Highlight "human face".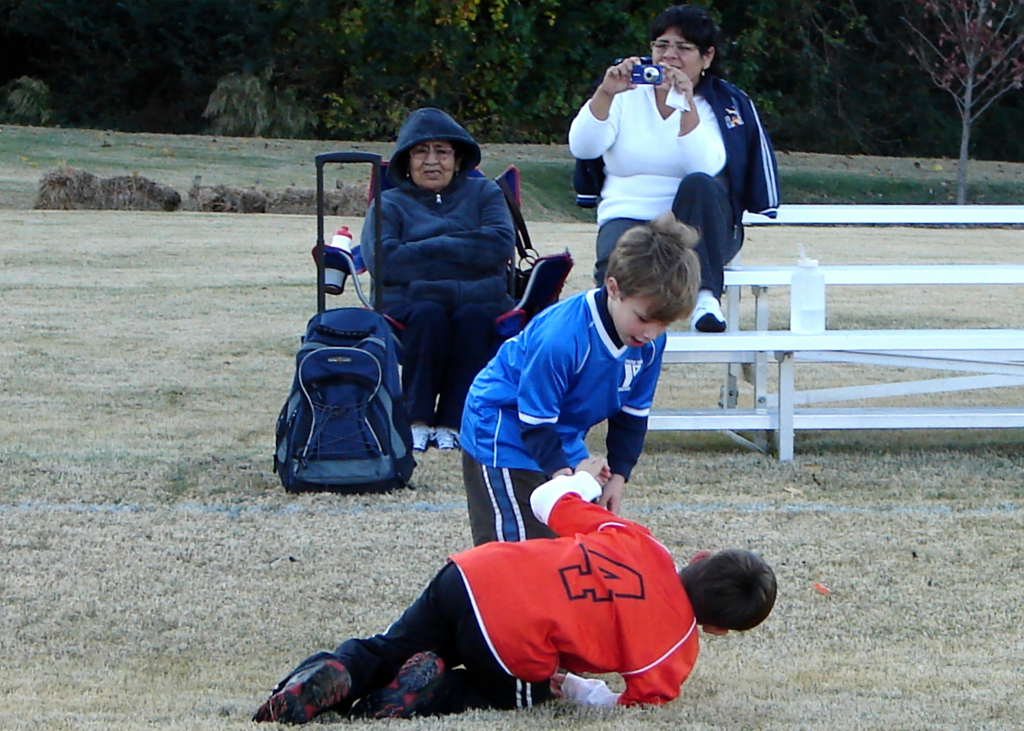
Highlighted region: (609,288,668,352).
